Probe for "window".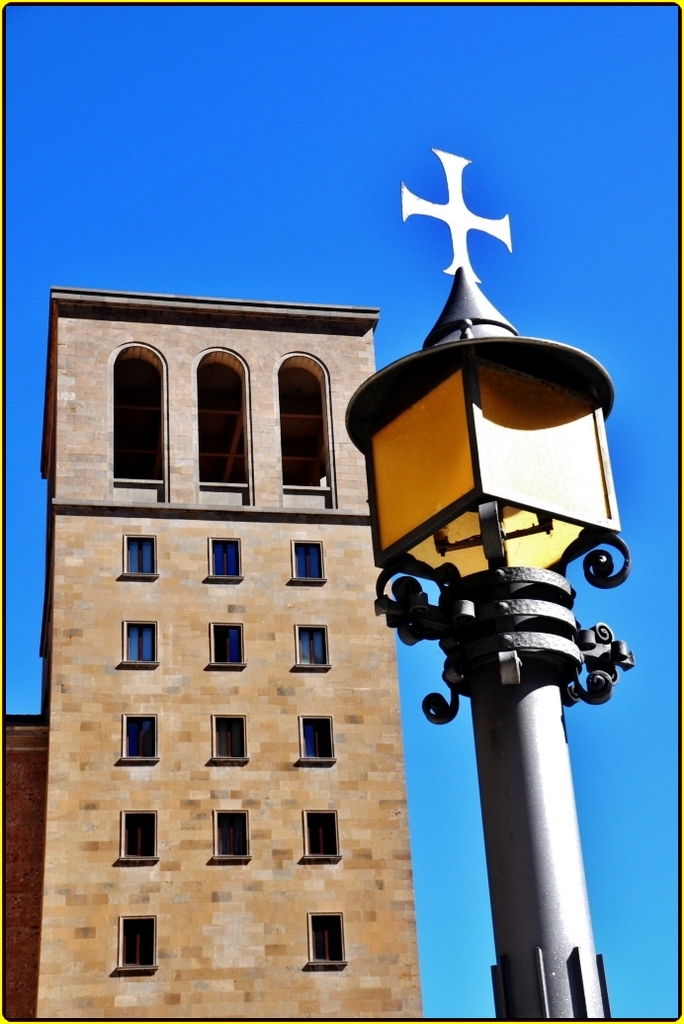
Probe result: select_region(128, 617, 157, 668).
